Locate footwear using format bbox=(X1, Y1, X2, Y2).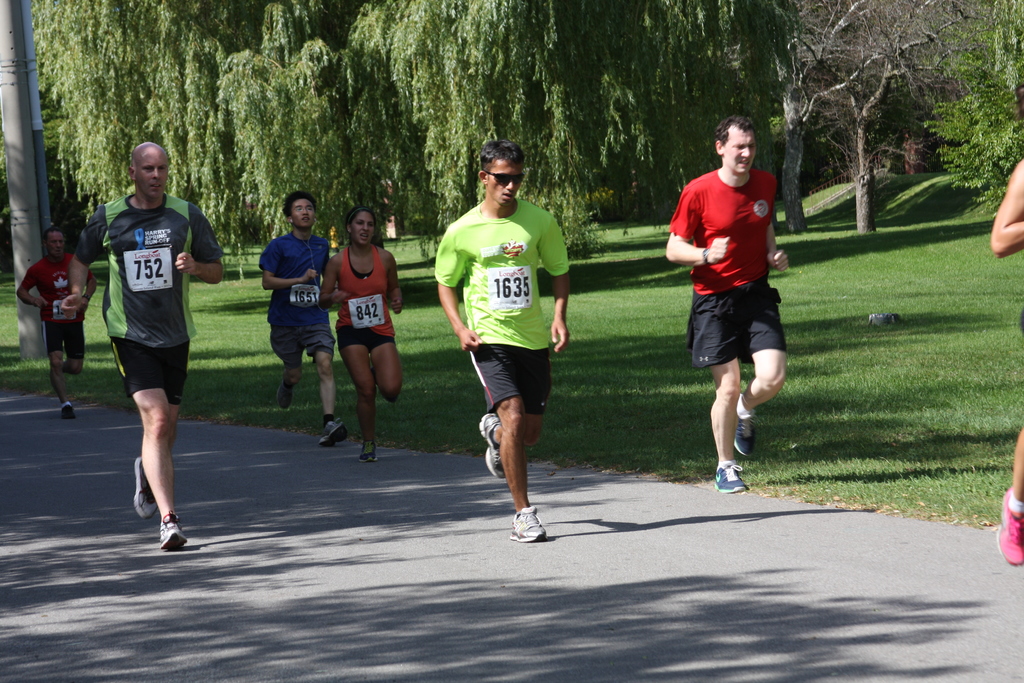
bbox=(279, 384, 294, 411).
